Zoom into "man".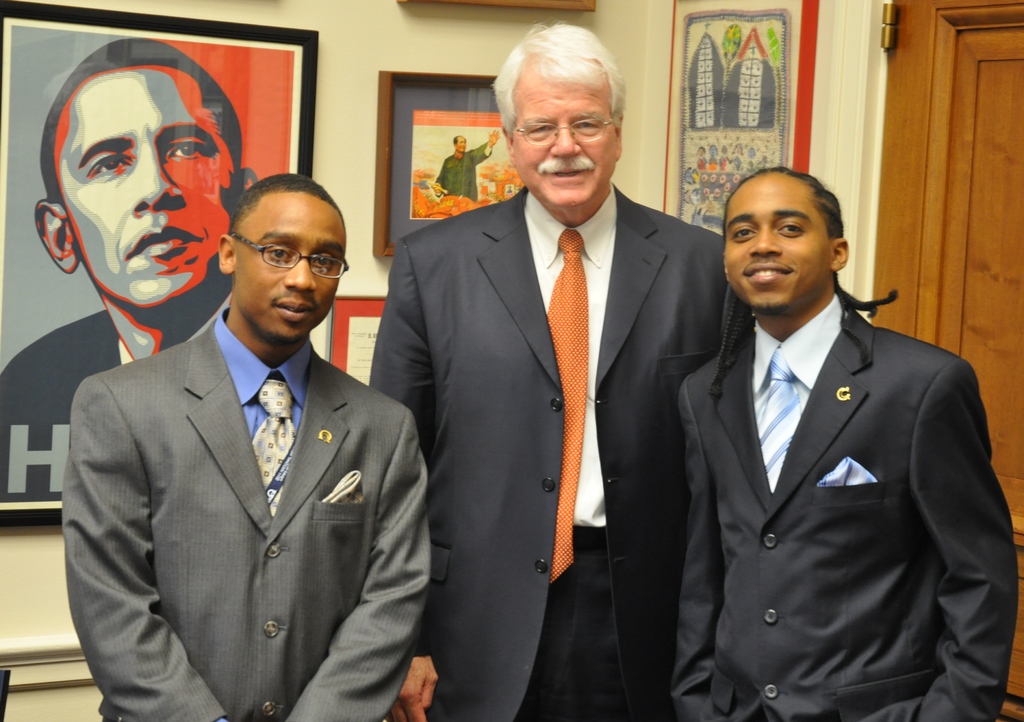
Zoom target: 368:25:746:721.
